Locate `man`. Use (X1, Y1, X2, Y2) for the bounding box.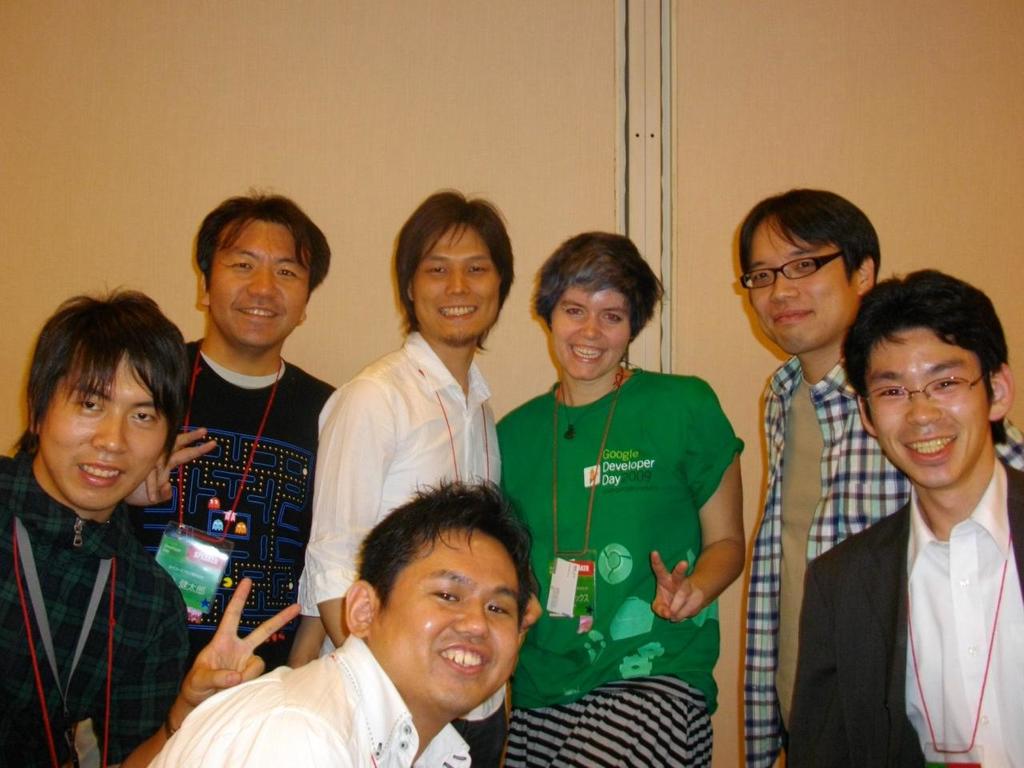
(137, 182, 344, 656).
